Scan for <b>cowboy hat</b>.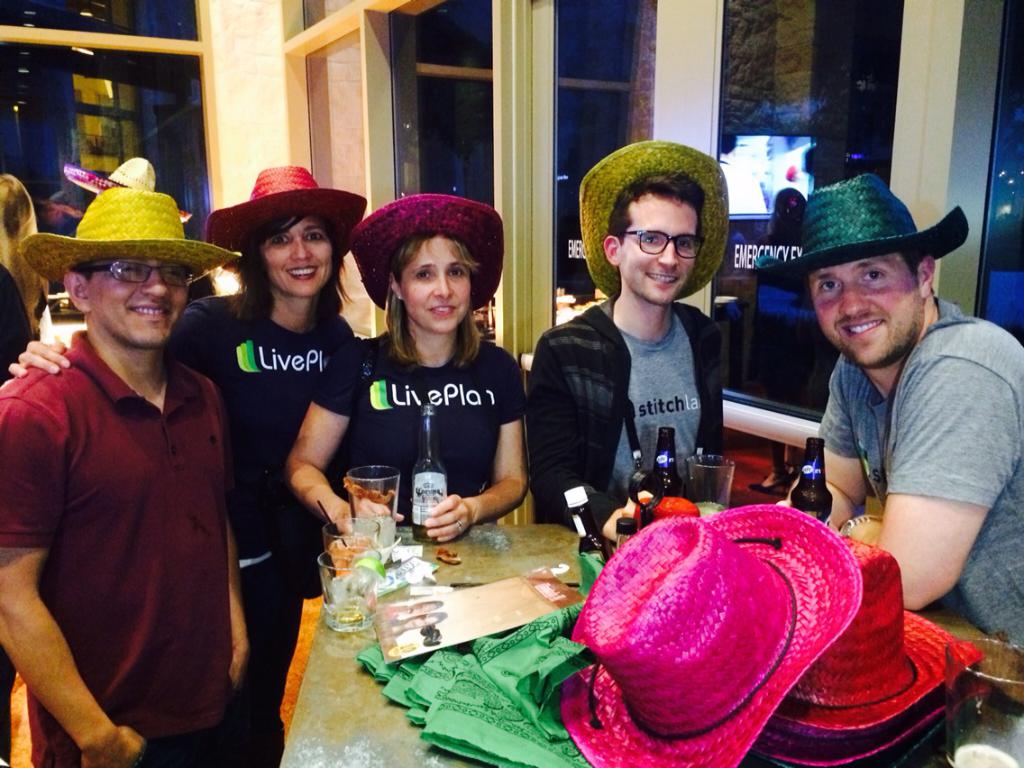
Scan result: 61, 156, 190, 229.
